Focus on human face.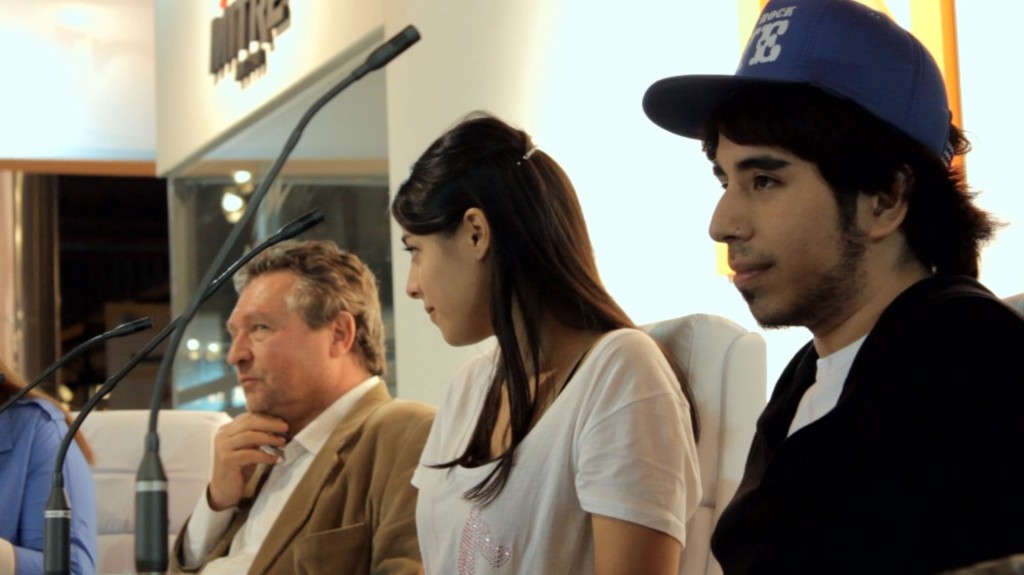
Focused at <box>710,134,844,329</box>.
